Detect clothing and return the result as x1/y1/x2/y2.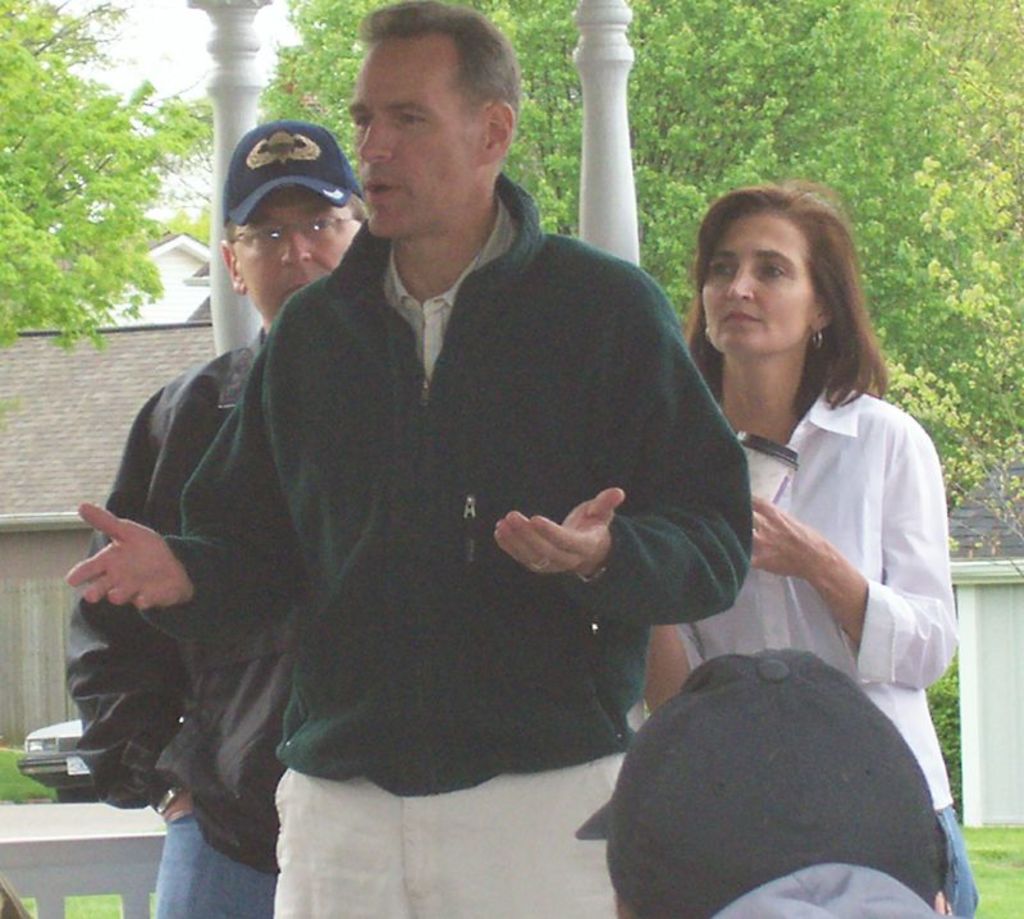
136/170/758/918.
